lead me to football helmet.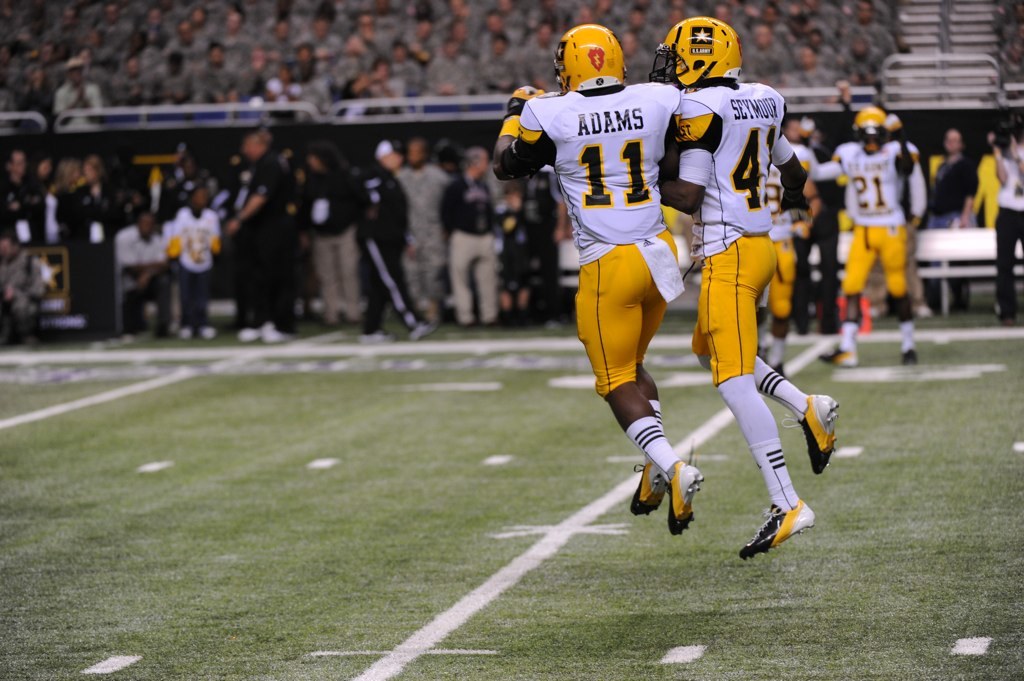
Lead to 552/24/625/98.
